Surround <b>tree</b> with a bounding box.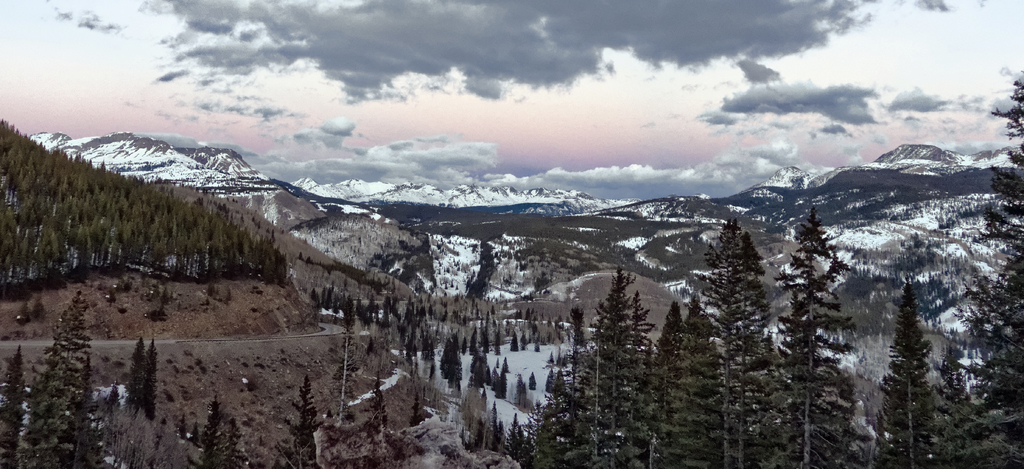
box=[534, 338, 543, 354].
